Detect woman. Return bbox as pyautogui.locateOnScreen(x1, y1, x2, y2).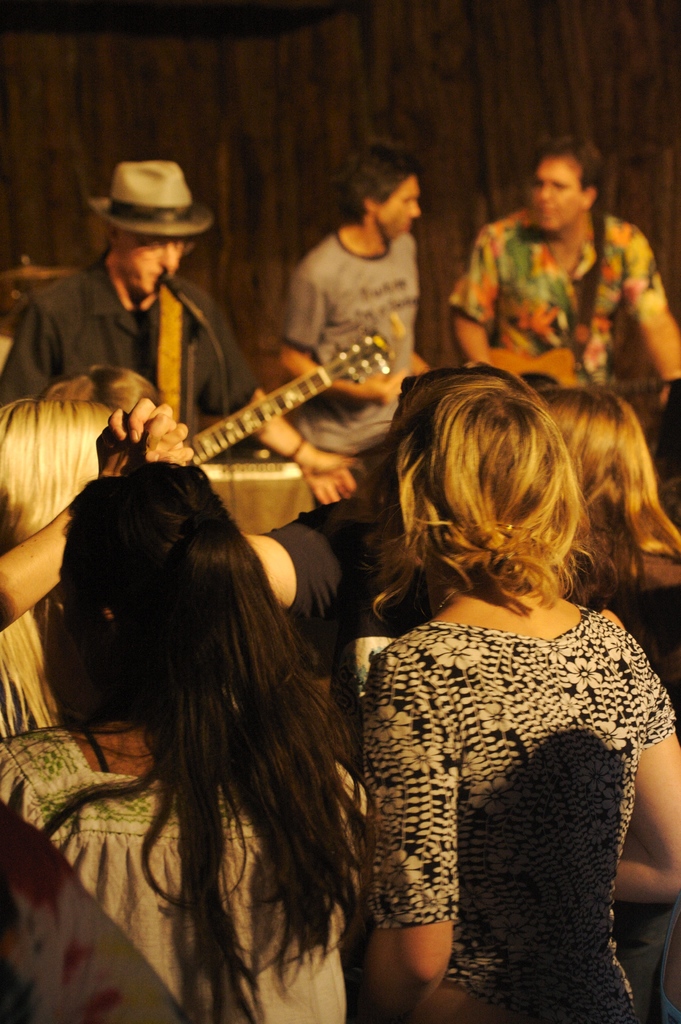
pyautogui.locateOnScreen(354, 360, 680, 1023).
